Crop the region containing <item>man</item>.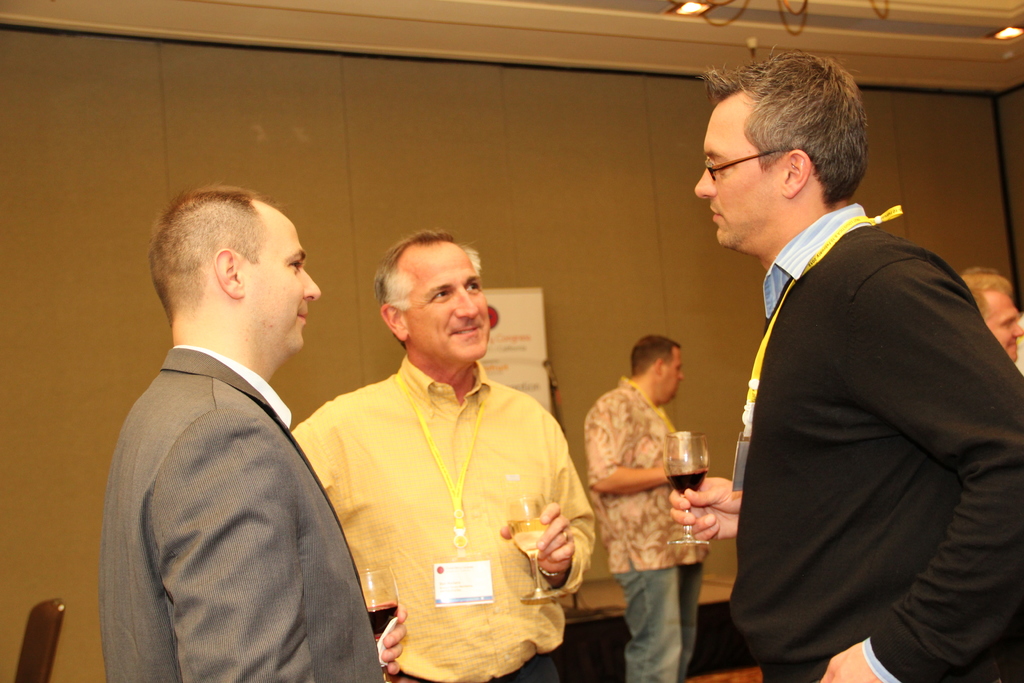
Crop region: crop(289, 228, 598, 682).
